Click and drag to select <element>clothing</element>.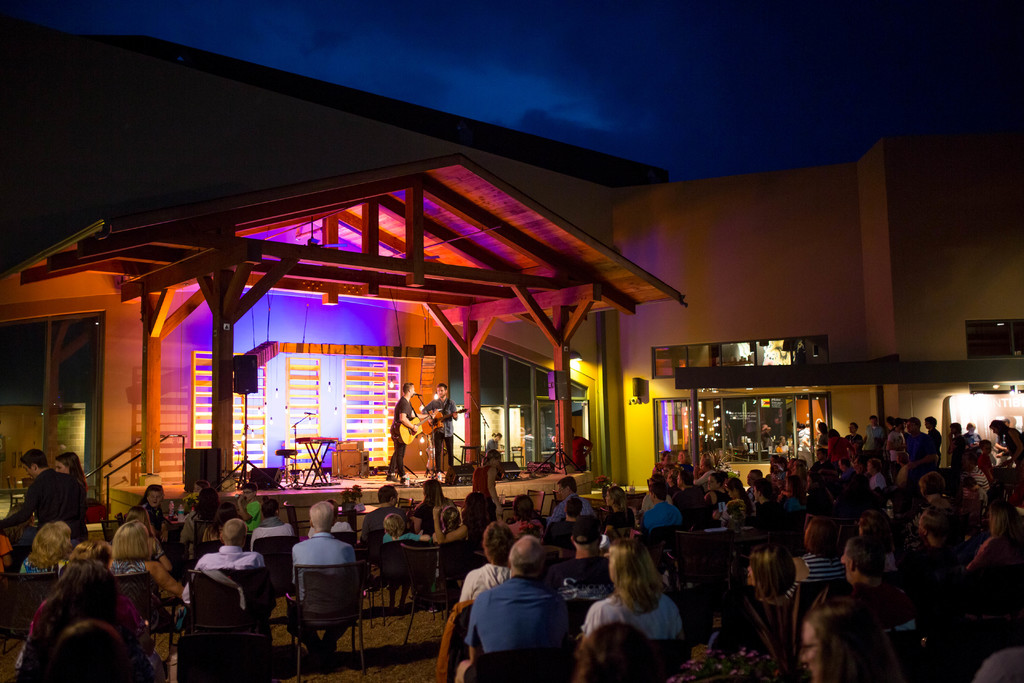
Selection: select_region(449, 559, 576, 670).
